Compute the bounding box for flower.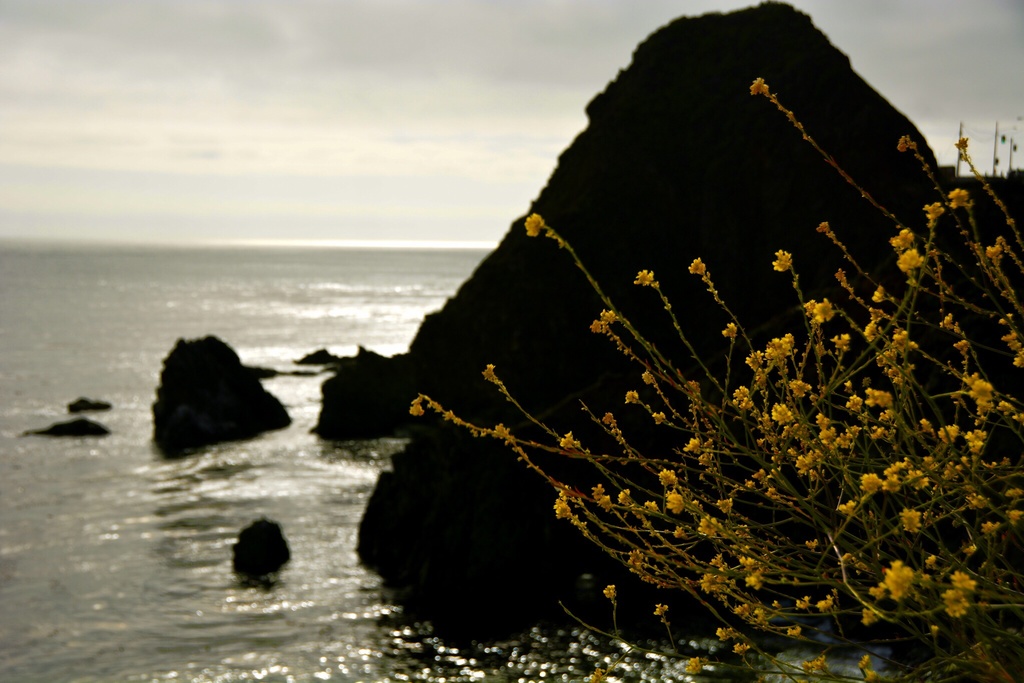
Rect(600, 310, 617, 327).
